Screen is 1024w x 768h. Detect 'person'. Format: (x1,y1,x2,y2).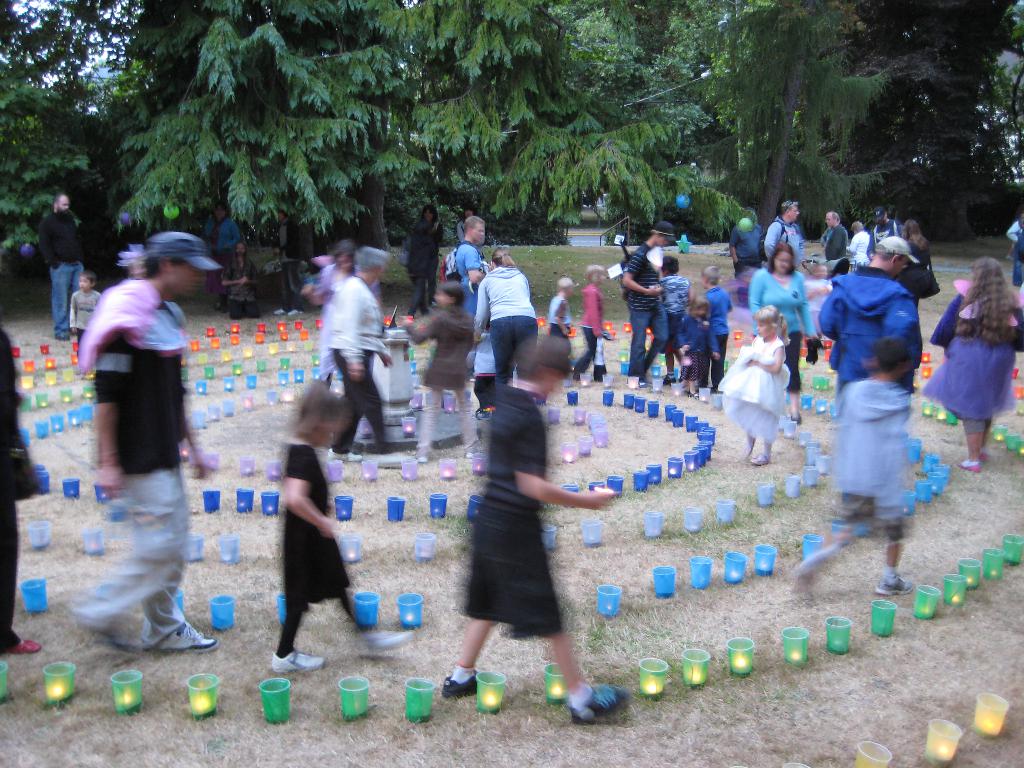
(72,270,101,362).
